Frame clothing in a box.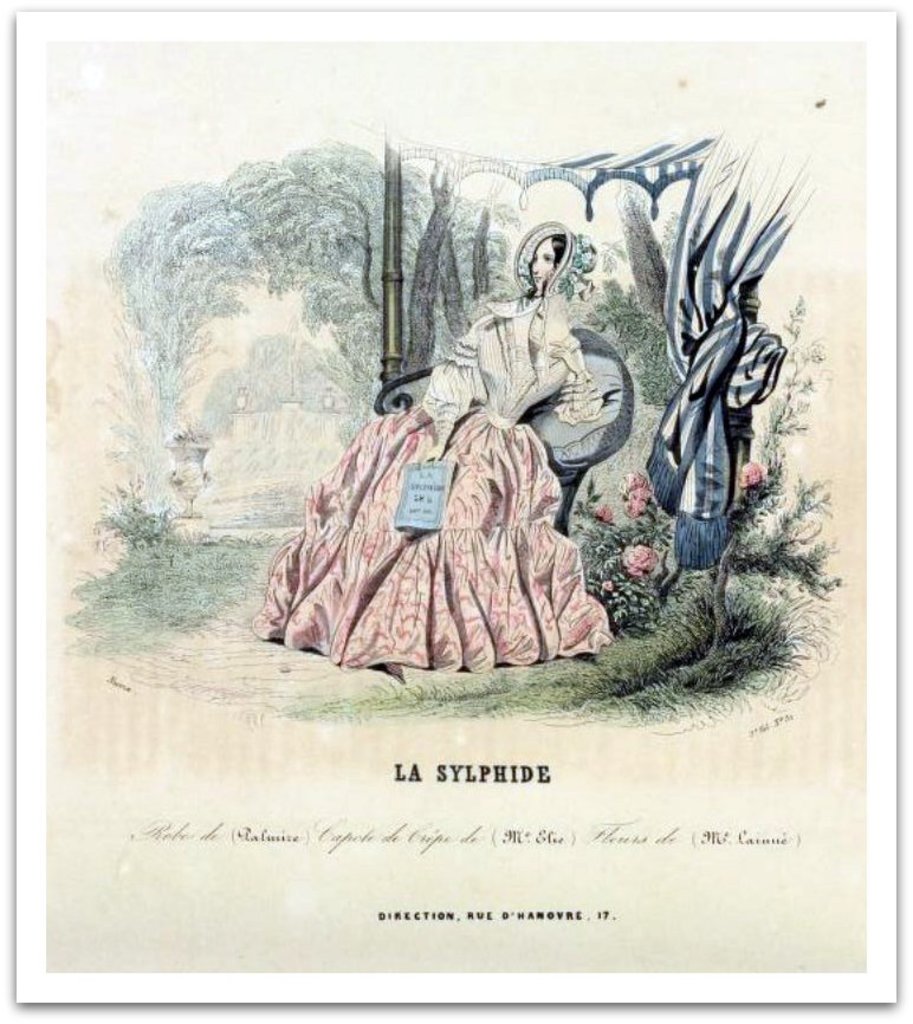
x1=254, y1=226, x2=600, y2=679.
